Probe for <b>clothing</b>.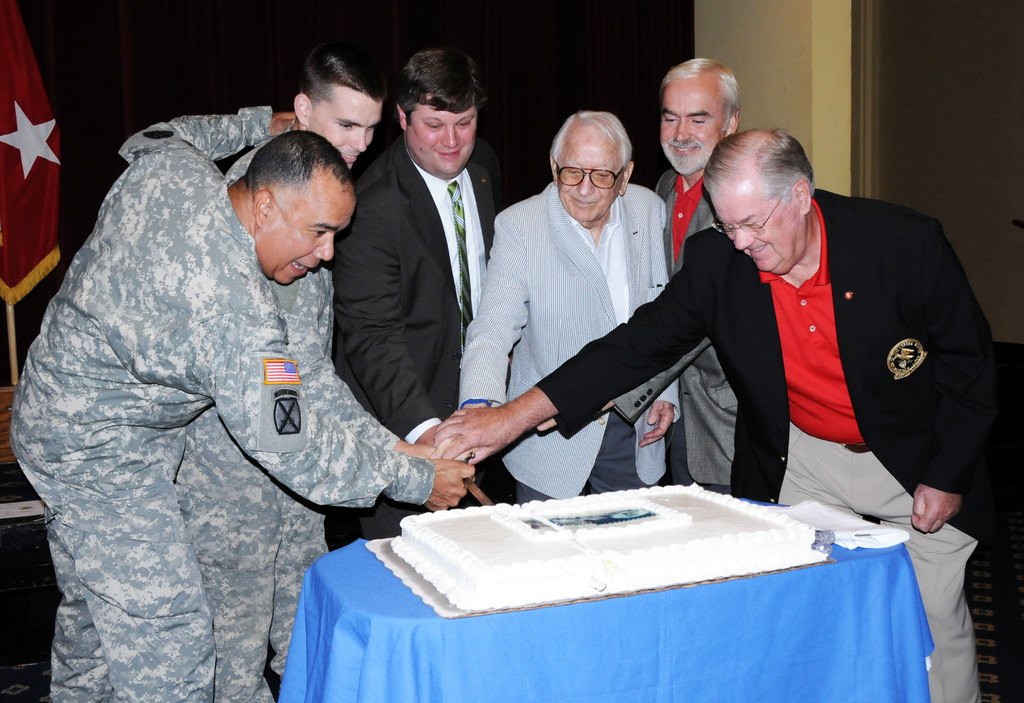
Probe result: BBox(532, 186, 996, 702).
